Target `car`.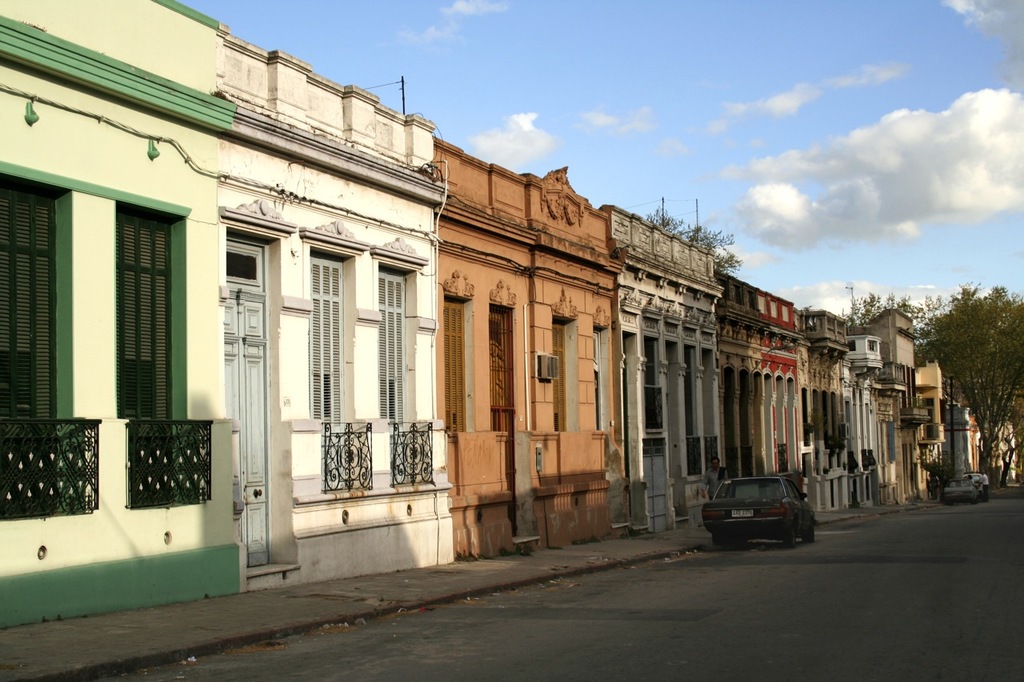
Target region: {"left": 945, "top": 477, "right": 978, "bottom": 504}.
